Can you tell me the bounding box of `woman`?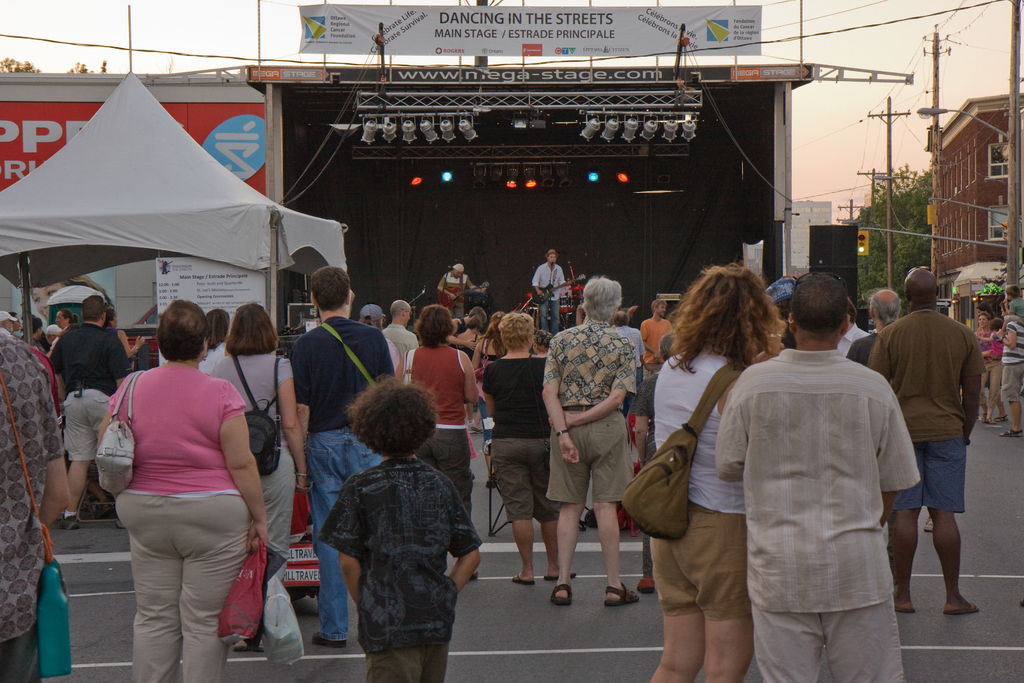
(x1=22, y1=277, x2=116, y2=329).
